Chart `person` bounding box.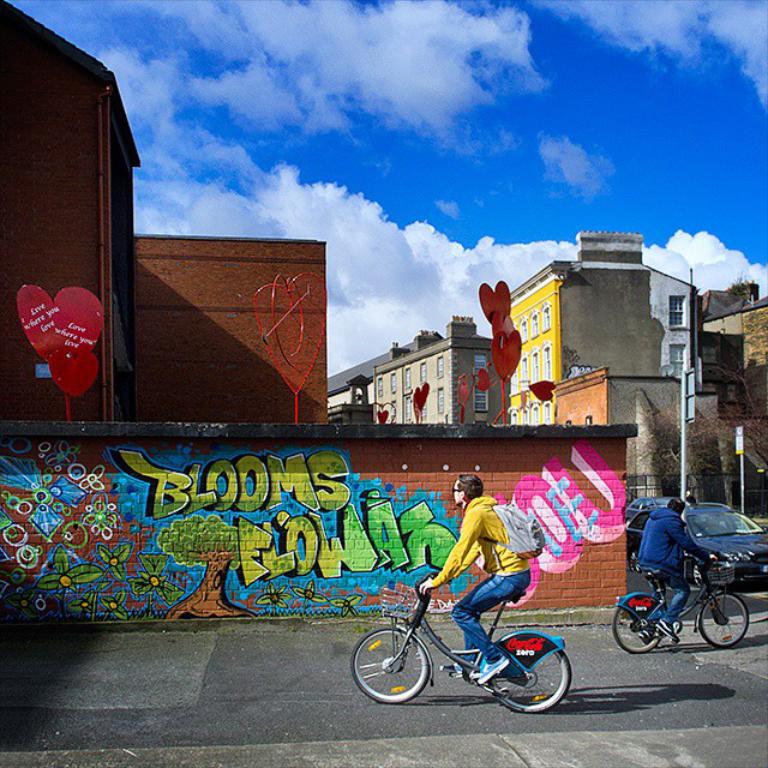
Charted: region(383, 508, 558, 706).
